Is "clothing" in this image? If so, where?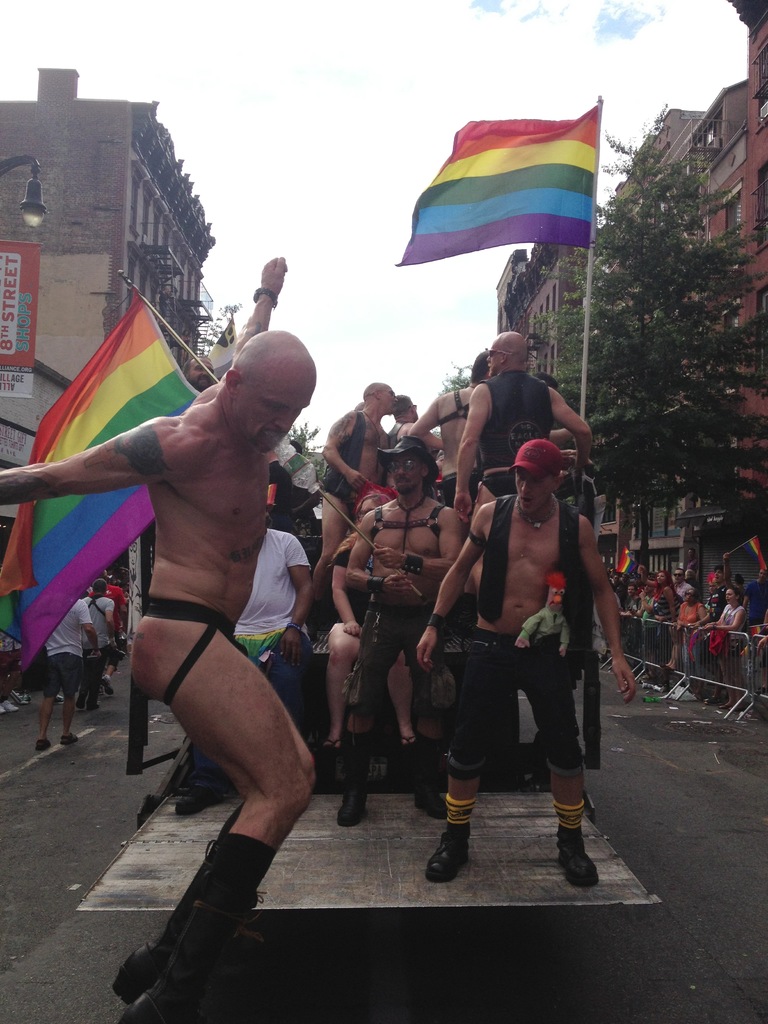
Yes, at bbox=(104, 586, 140, 684).
